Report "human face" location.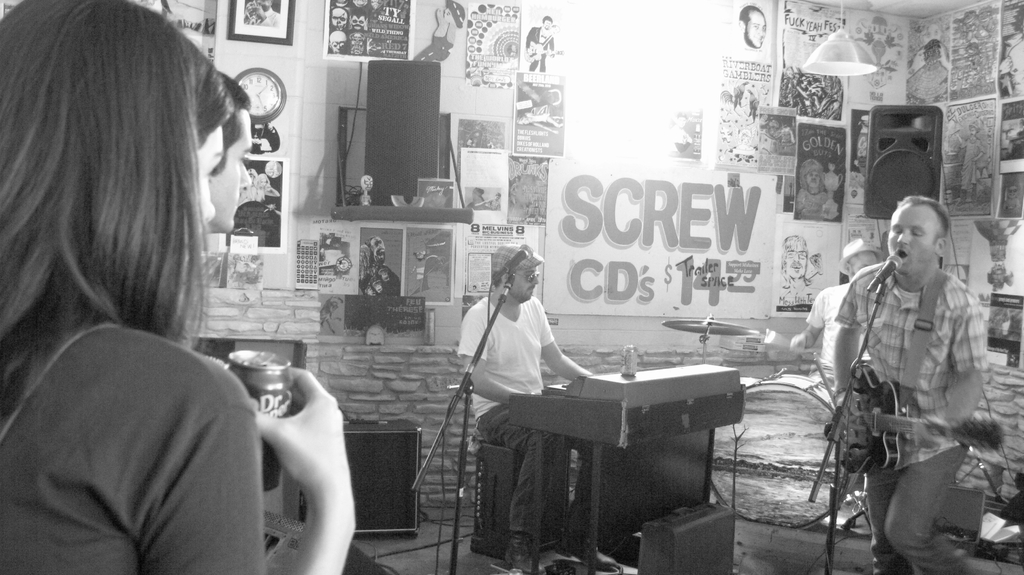
Report: select_region(257, 0, 273, 8).
